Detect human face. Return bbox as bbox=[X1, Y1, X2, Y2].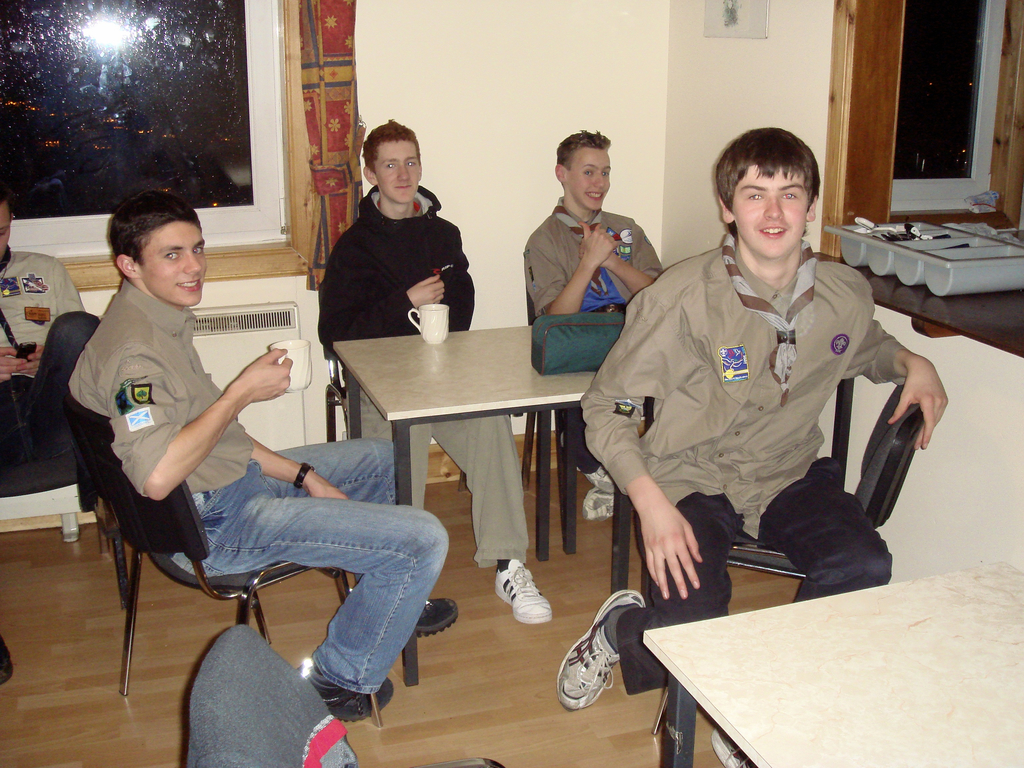
bbox=[733, 166, 810, 257].
